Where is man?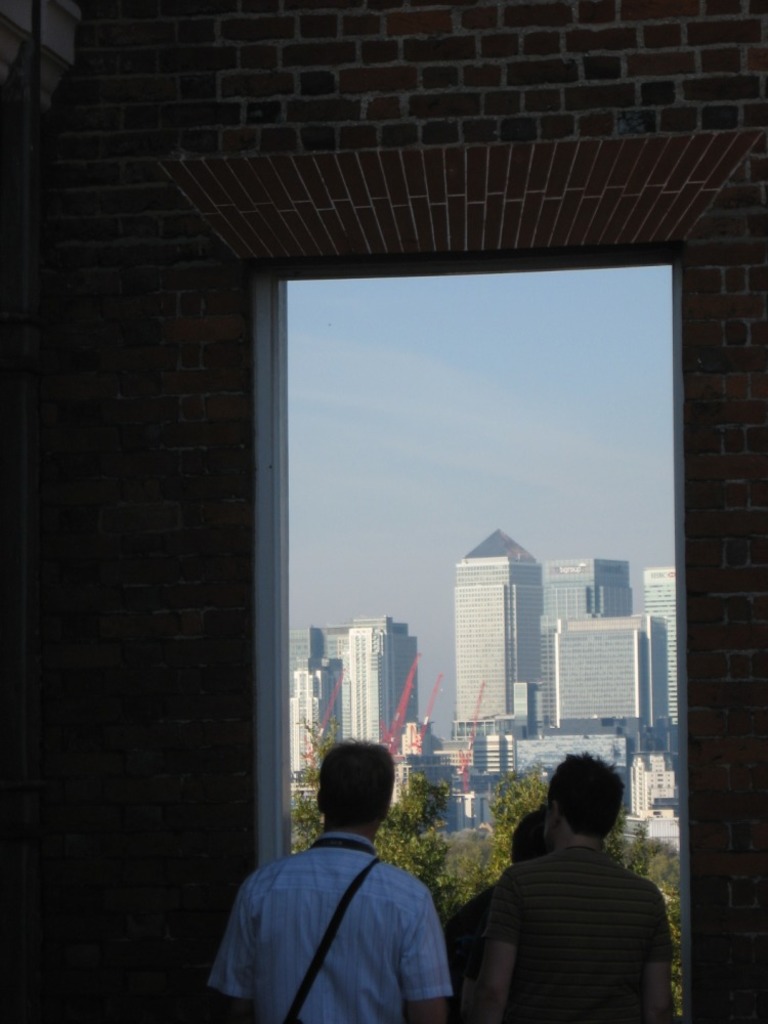
[456, 753, 676, 1023].
